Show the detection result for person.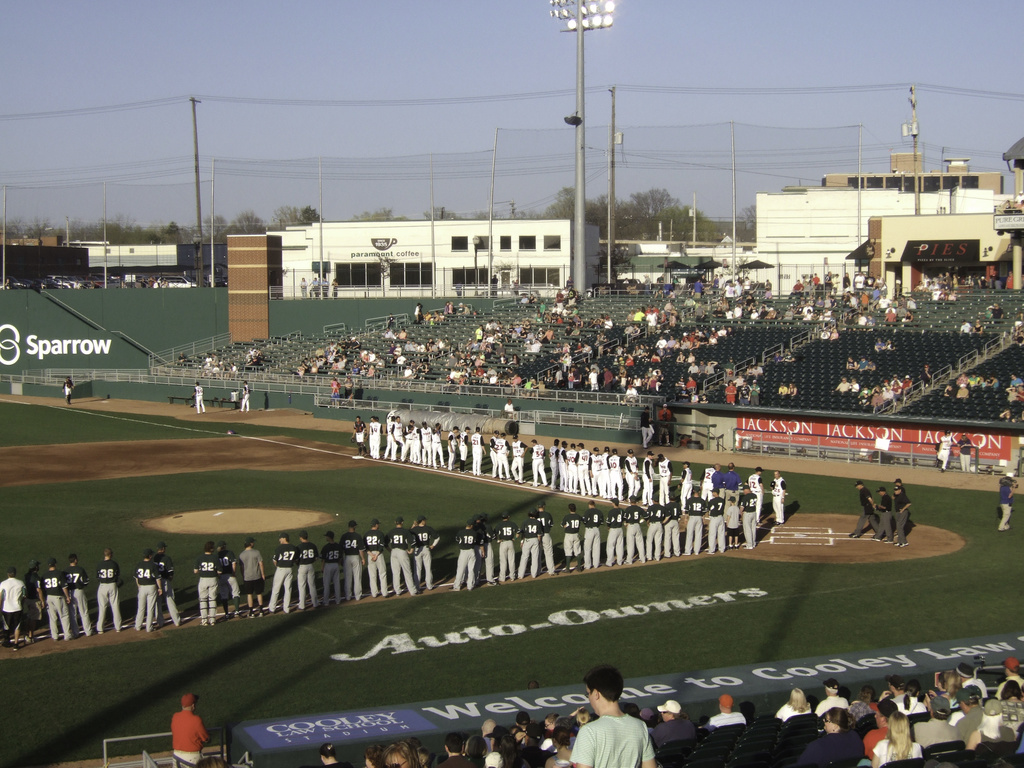
crop(846, 482, 879, 539).
